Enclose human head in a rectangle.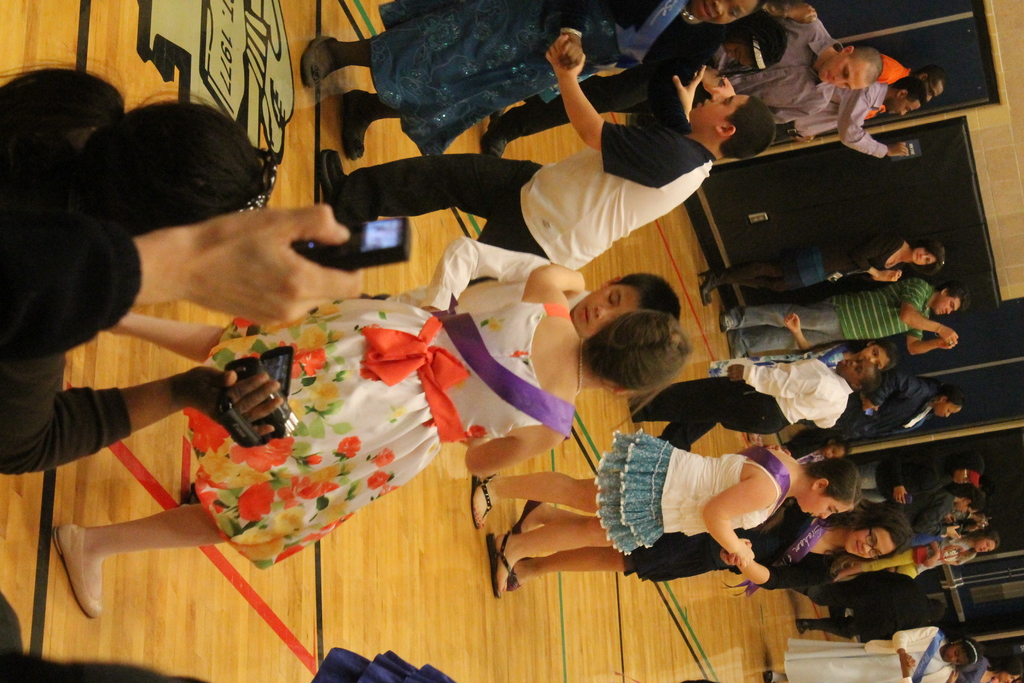
(685, 0, 758, 28).
